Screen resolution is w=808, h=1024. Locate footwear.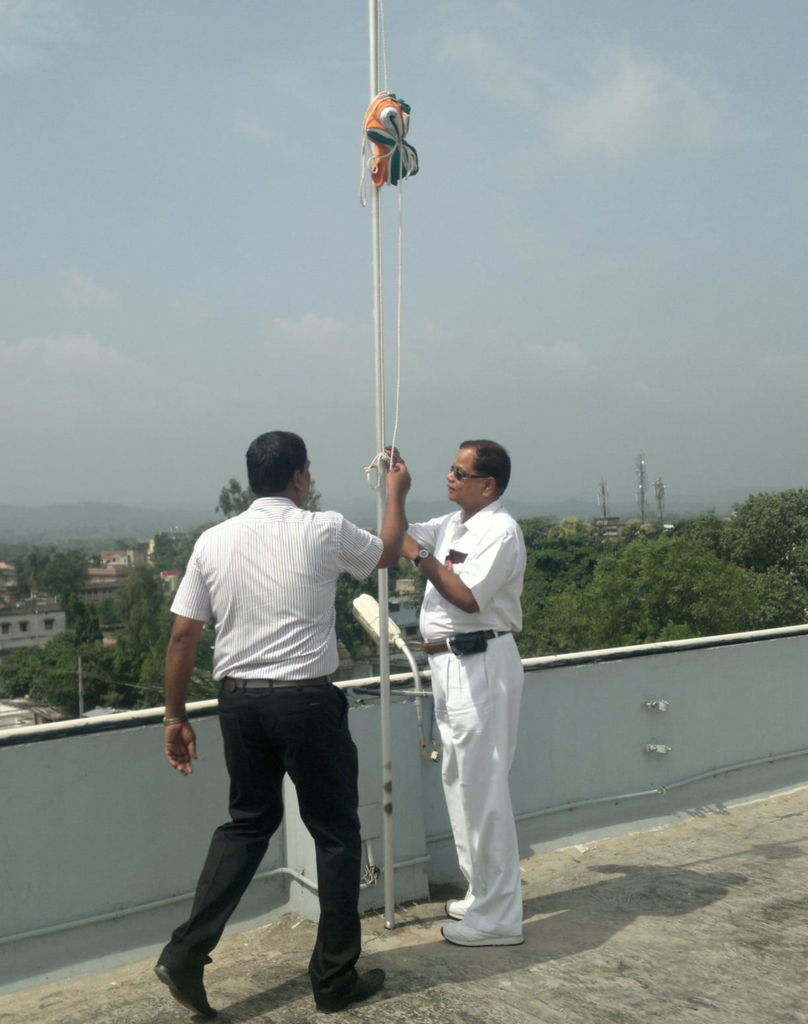
BBox(159, 955, 217, 1009).
